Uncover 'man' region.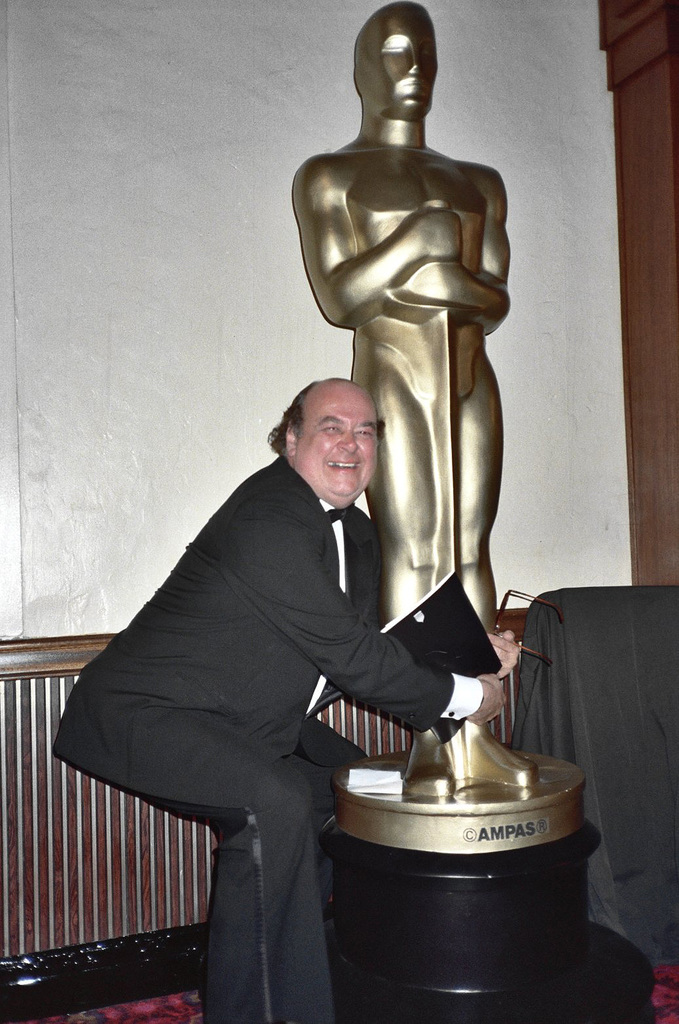
Uncovered: select_region(51, 377, 520, 1022).
